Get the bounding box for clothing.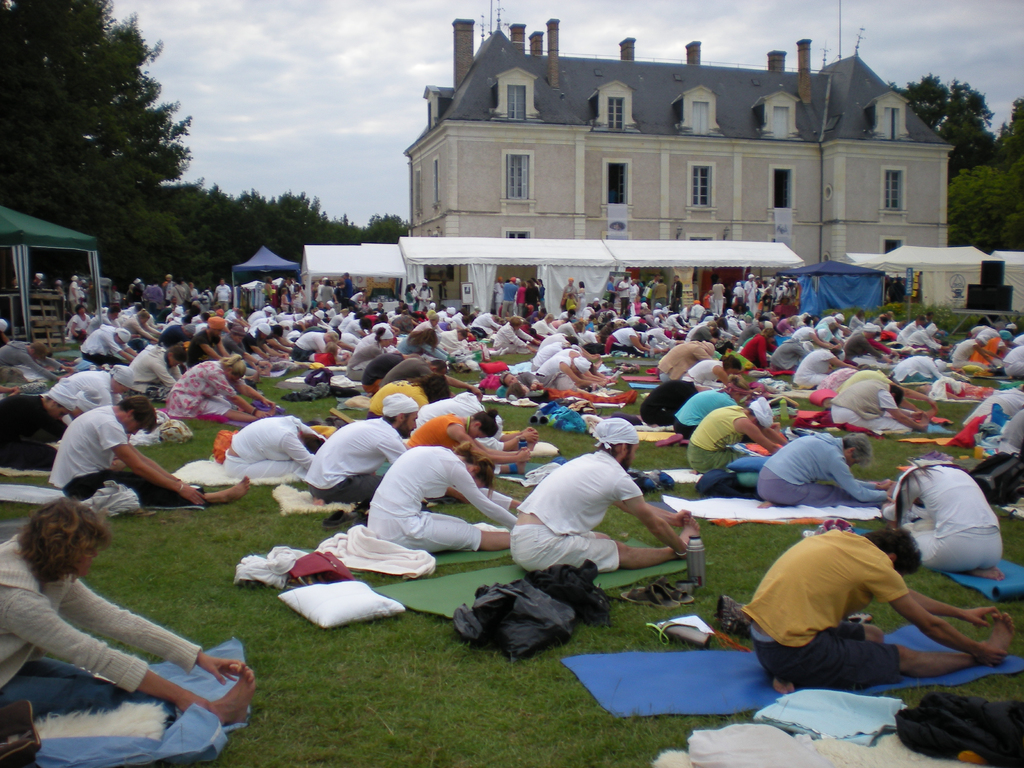
886,463,1003,569.
